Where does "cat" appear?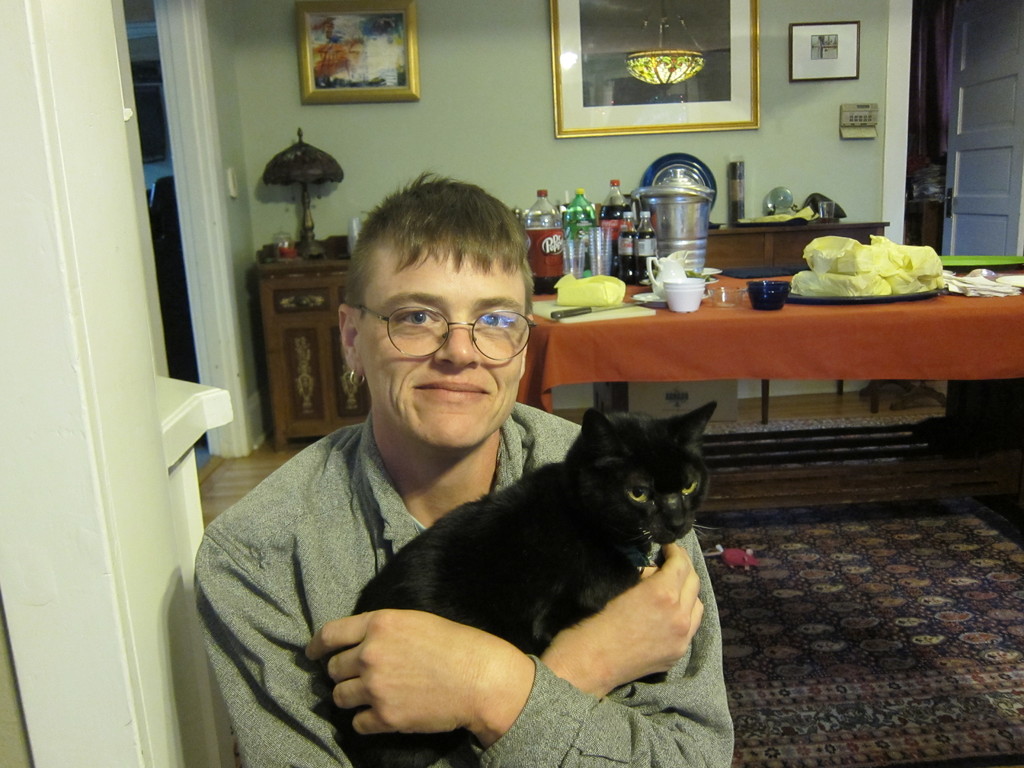
Appears at 345, 399, 726, 767.
